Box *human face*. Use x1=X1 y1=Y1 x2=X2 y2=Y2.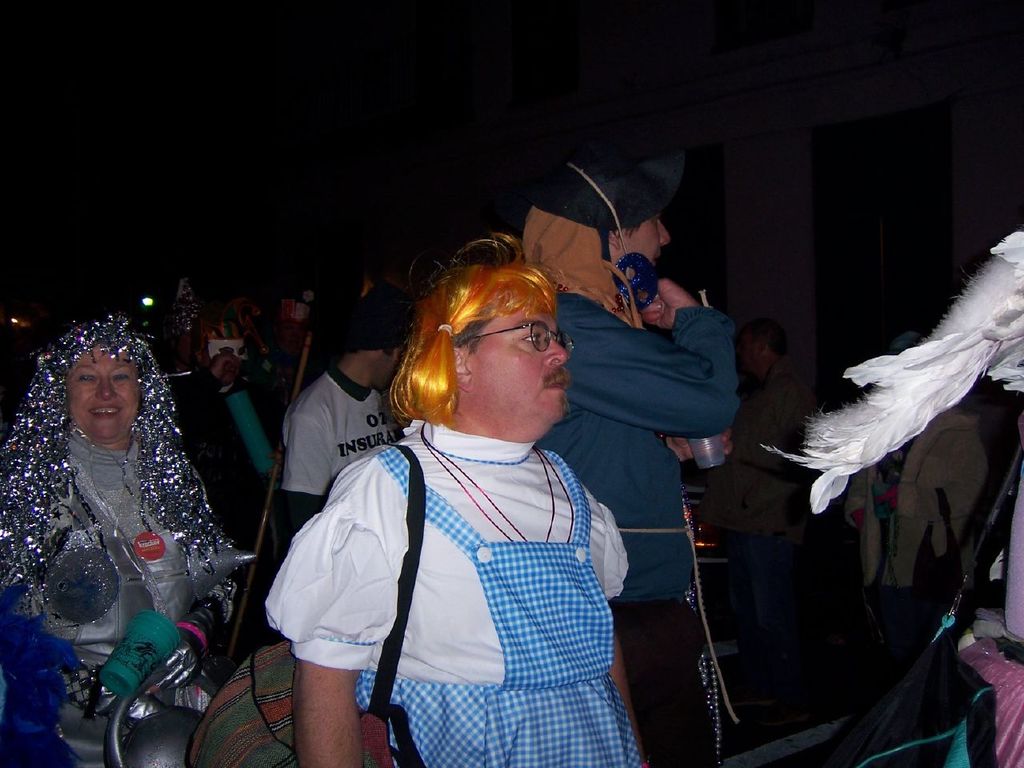
x1=621 y1=219 x2=666 y2=261.
